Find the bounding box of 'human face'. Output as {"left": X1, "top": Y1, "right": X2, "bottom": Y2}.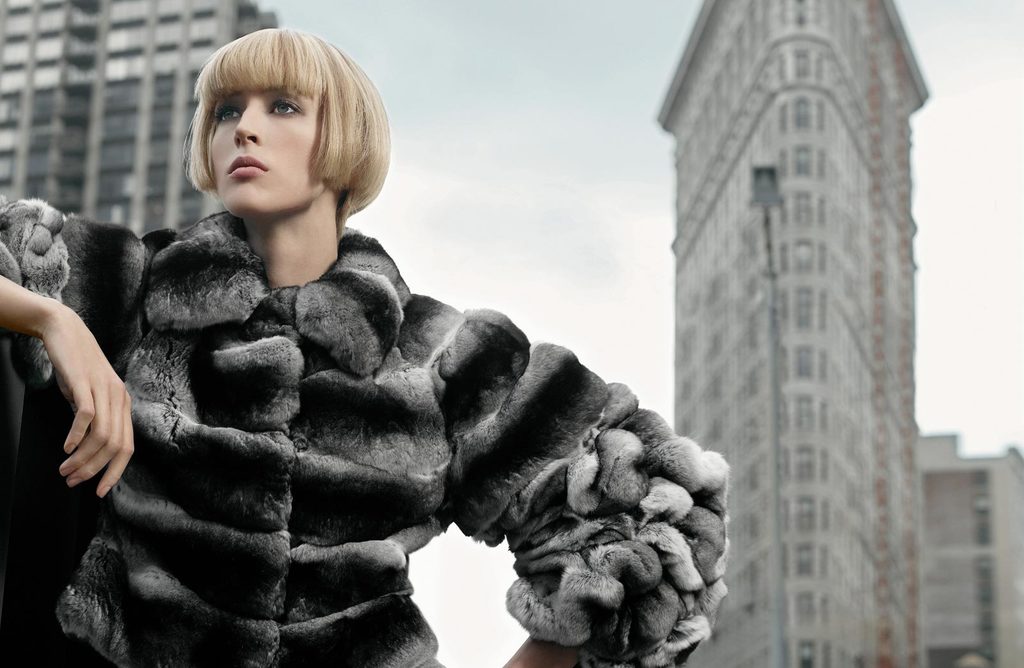
{"left": 207, "top": 86, "right": 318, "bottom": 210}.
